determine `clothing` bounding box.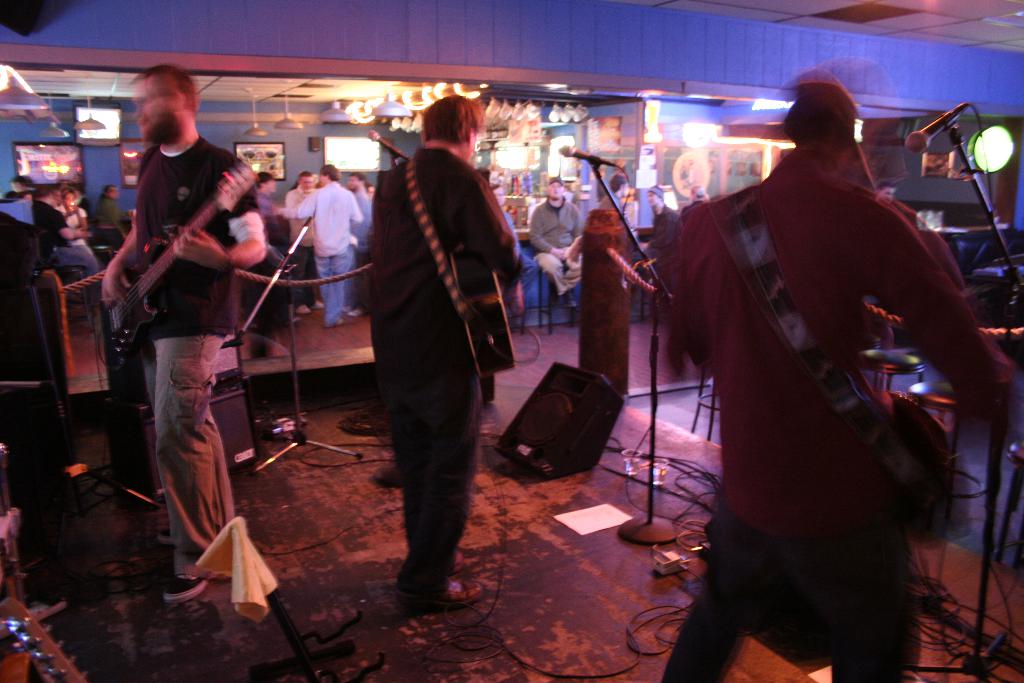
Determined: (x1=352, y1=187, x2=373, y2=261).
